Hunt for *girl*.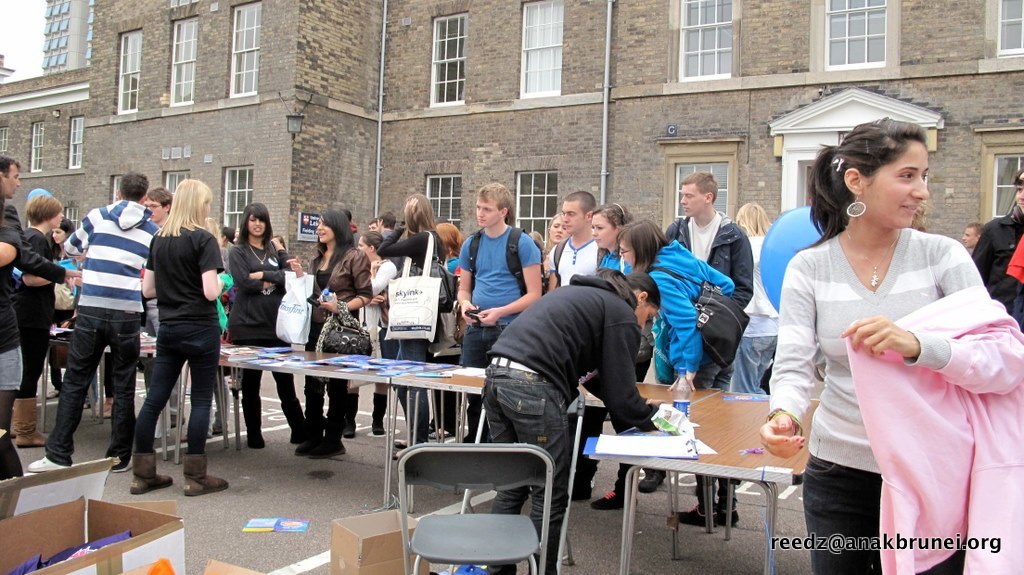
Hunted down at <region>761, 119, 1023, 574</region>.
